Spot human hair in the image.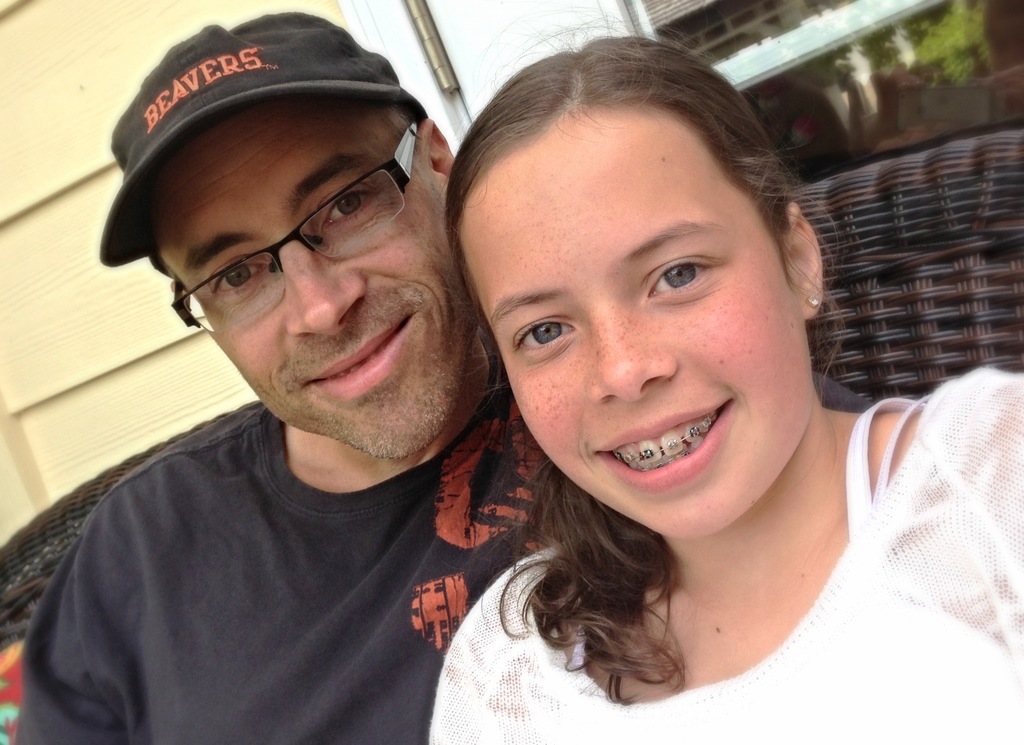
human hair found at {"left": 452, "top": 0, "right": 851, "bottom": 702}.
